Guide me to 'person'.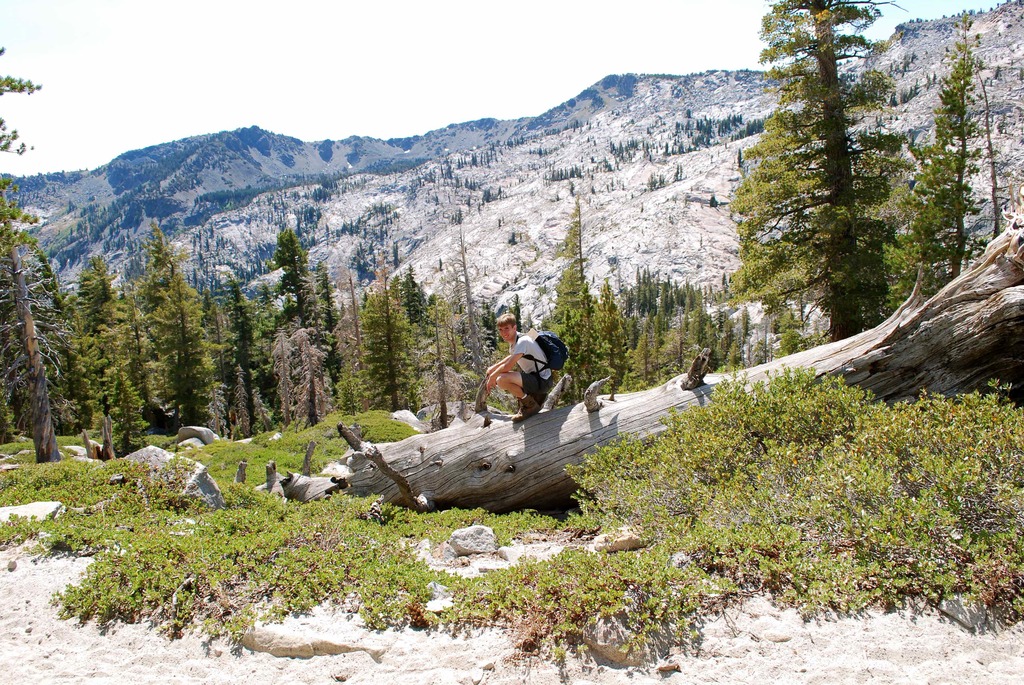
Guidance: rect(488, 322, 566, 421).
